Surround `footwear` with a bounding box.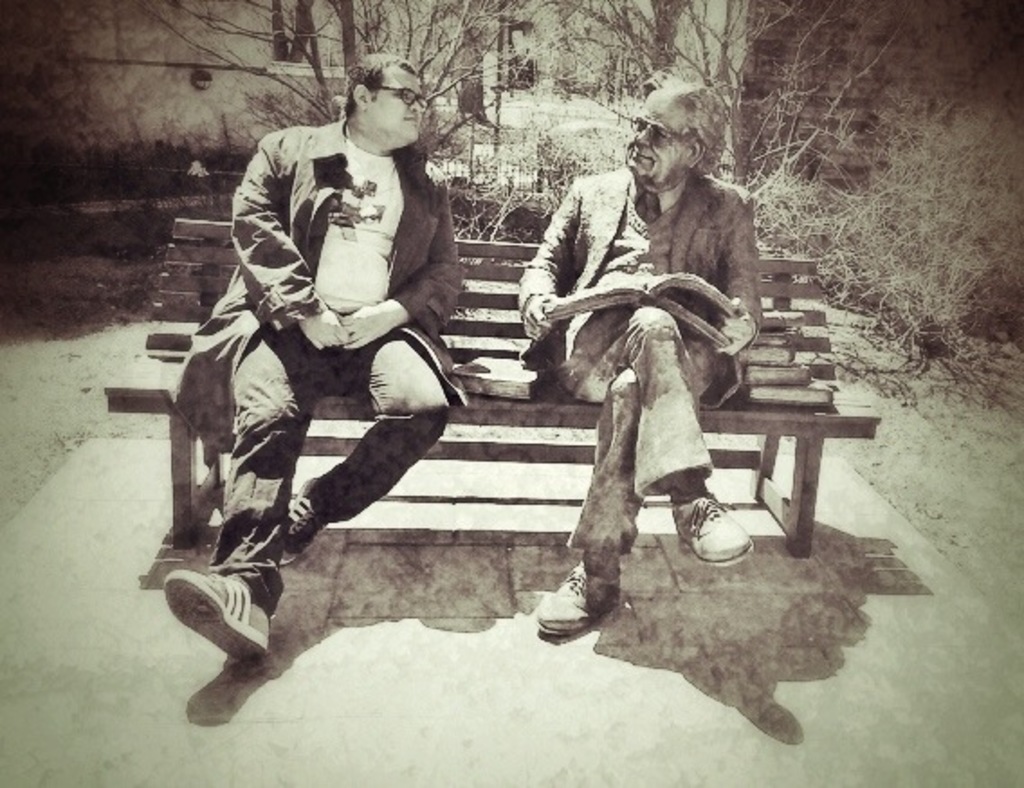
select_region(157, 510, 276, 727).
